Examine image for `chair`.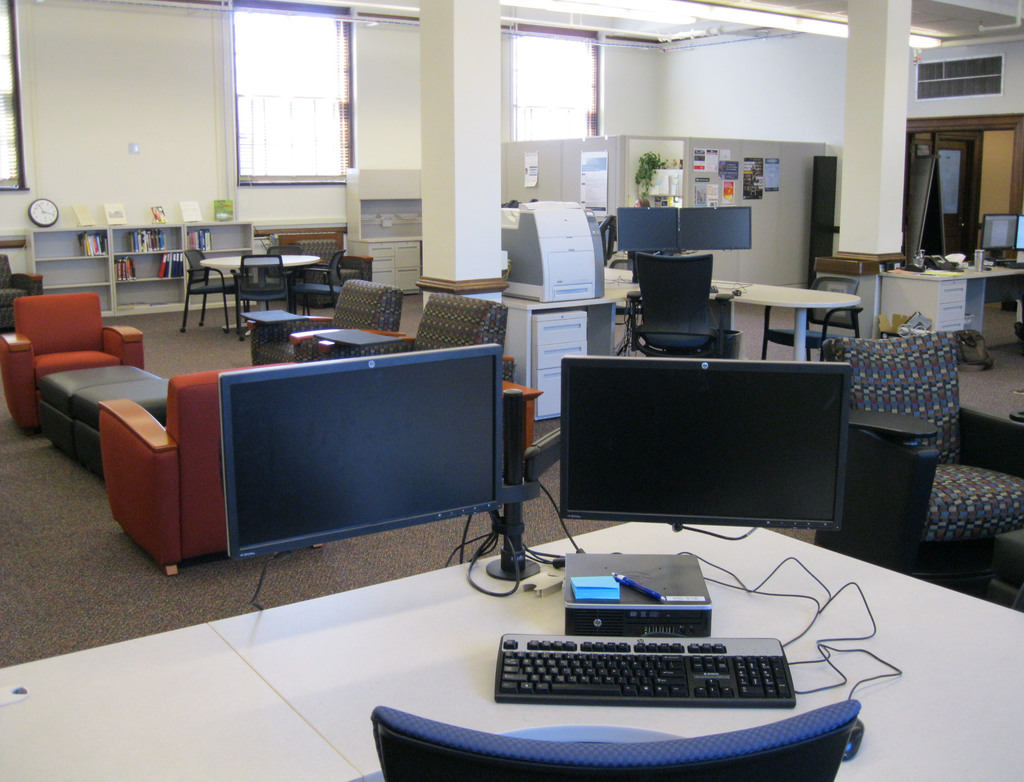
Examination result: region(277, 245, 348, 315).
